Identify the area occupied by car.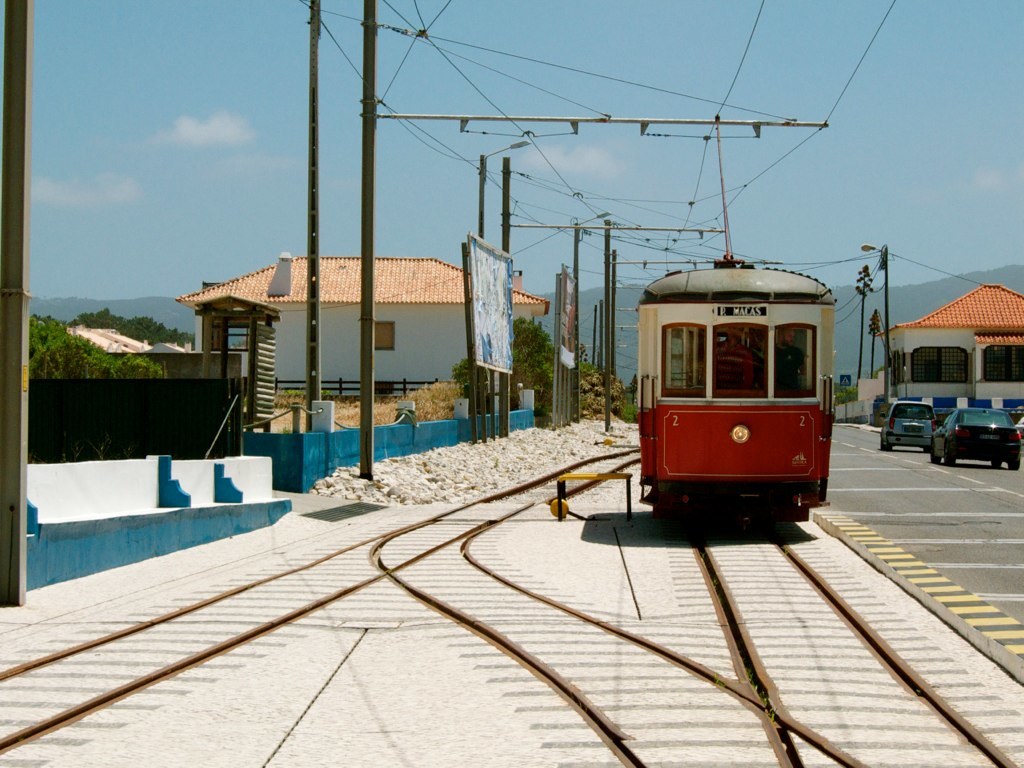
Area: [874,398,940,451].
